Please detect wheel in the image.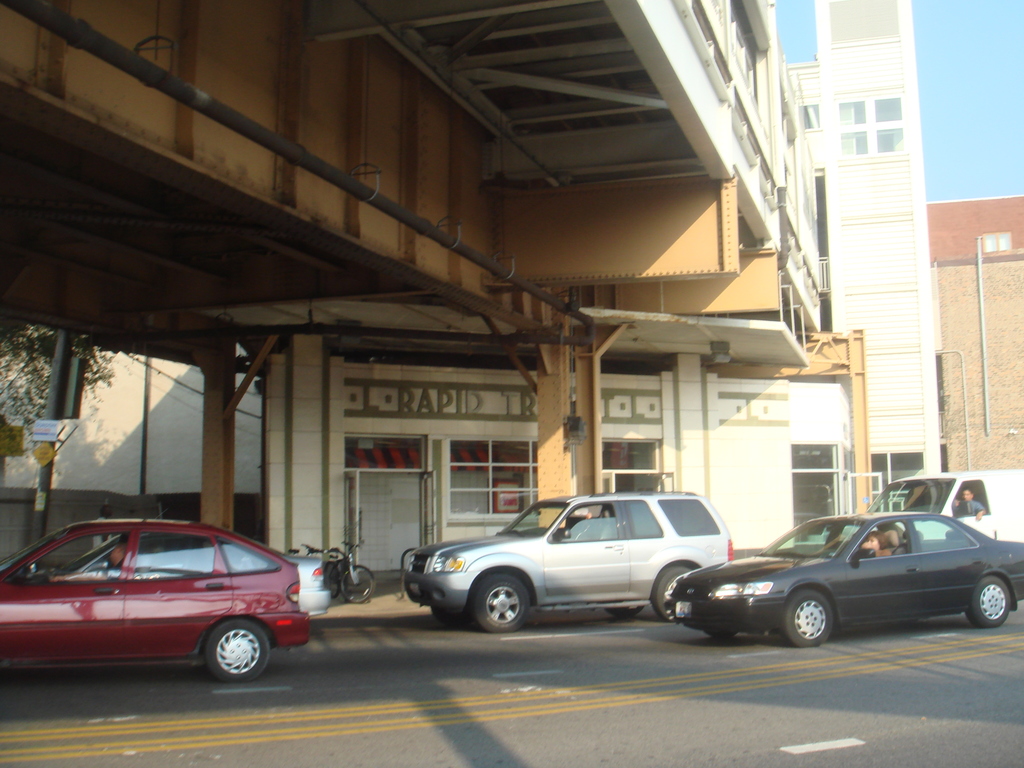
box=[650, 569, 694, 619].
